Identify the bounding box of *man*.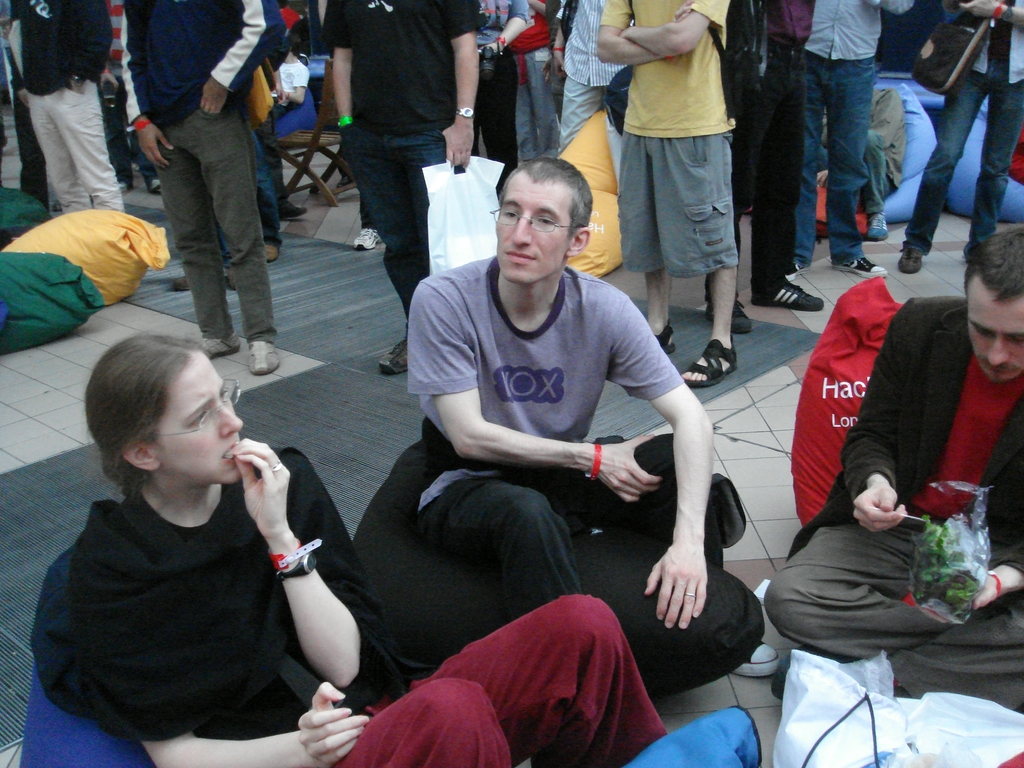
l=357, t=151, r=722, b=742.
